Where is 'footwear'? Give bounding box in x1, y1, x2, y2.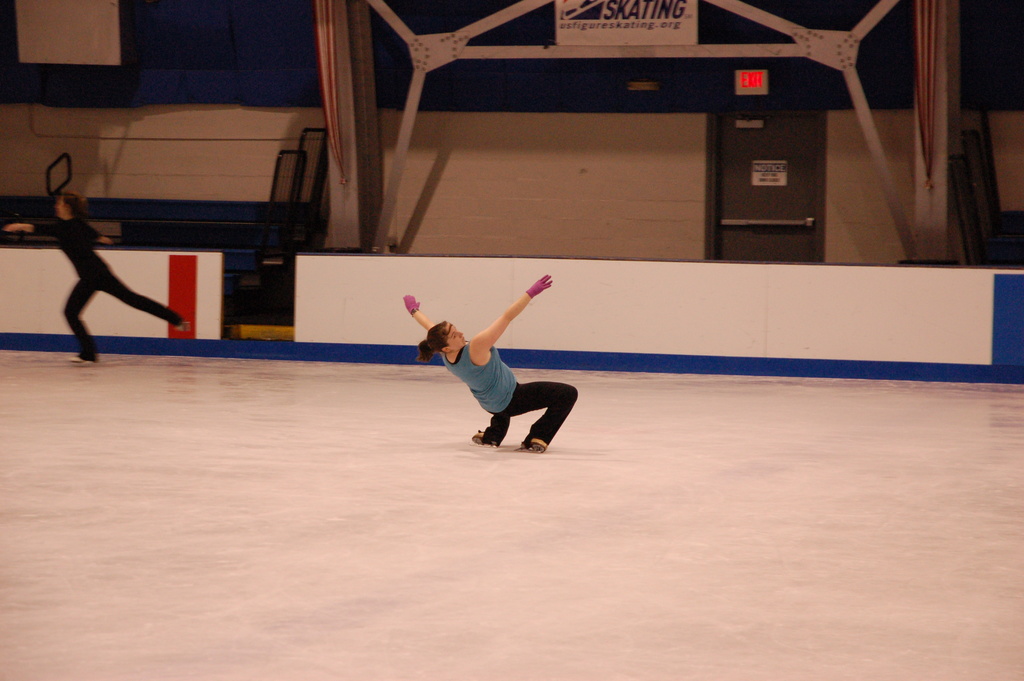
474, 429, 494, 446.
